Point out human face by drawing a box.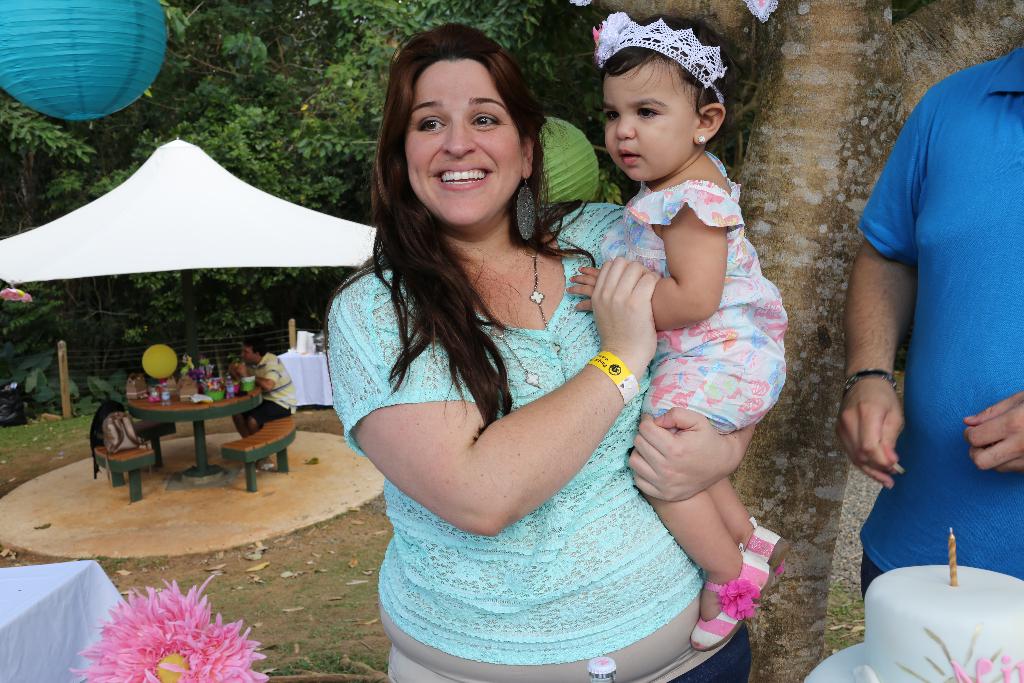
(left=237, top=342, right=255, bottom=365).
